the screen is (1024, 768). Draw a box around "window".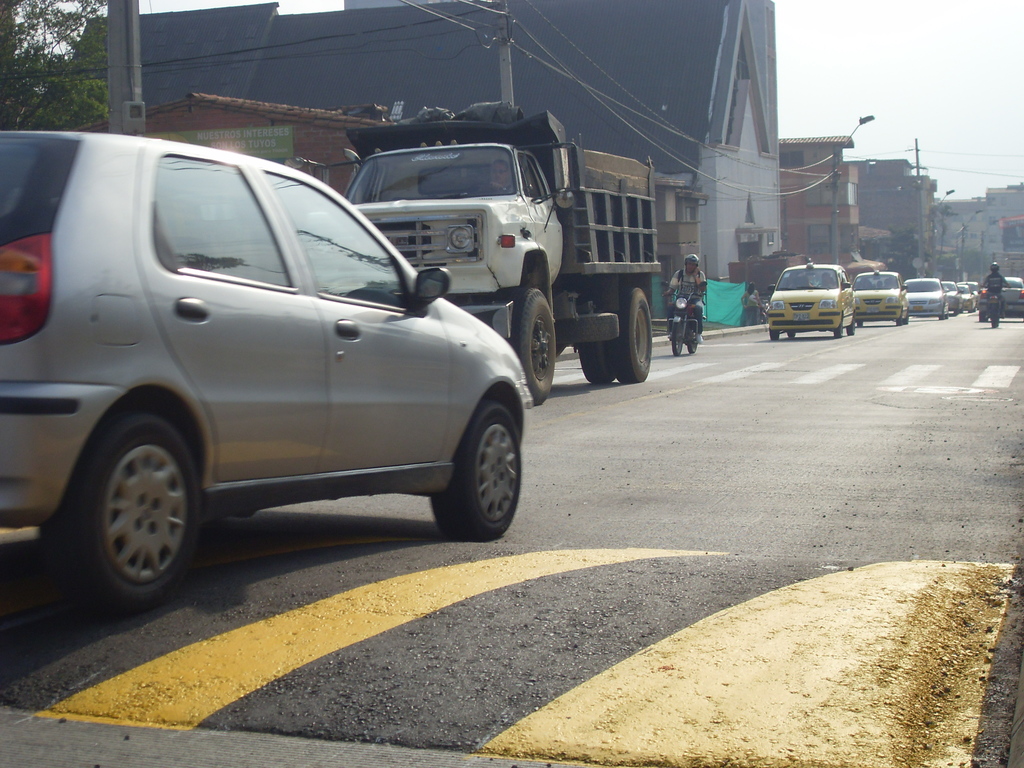
(514,150,545,202).
